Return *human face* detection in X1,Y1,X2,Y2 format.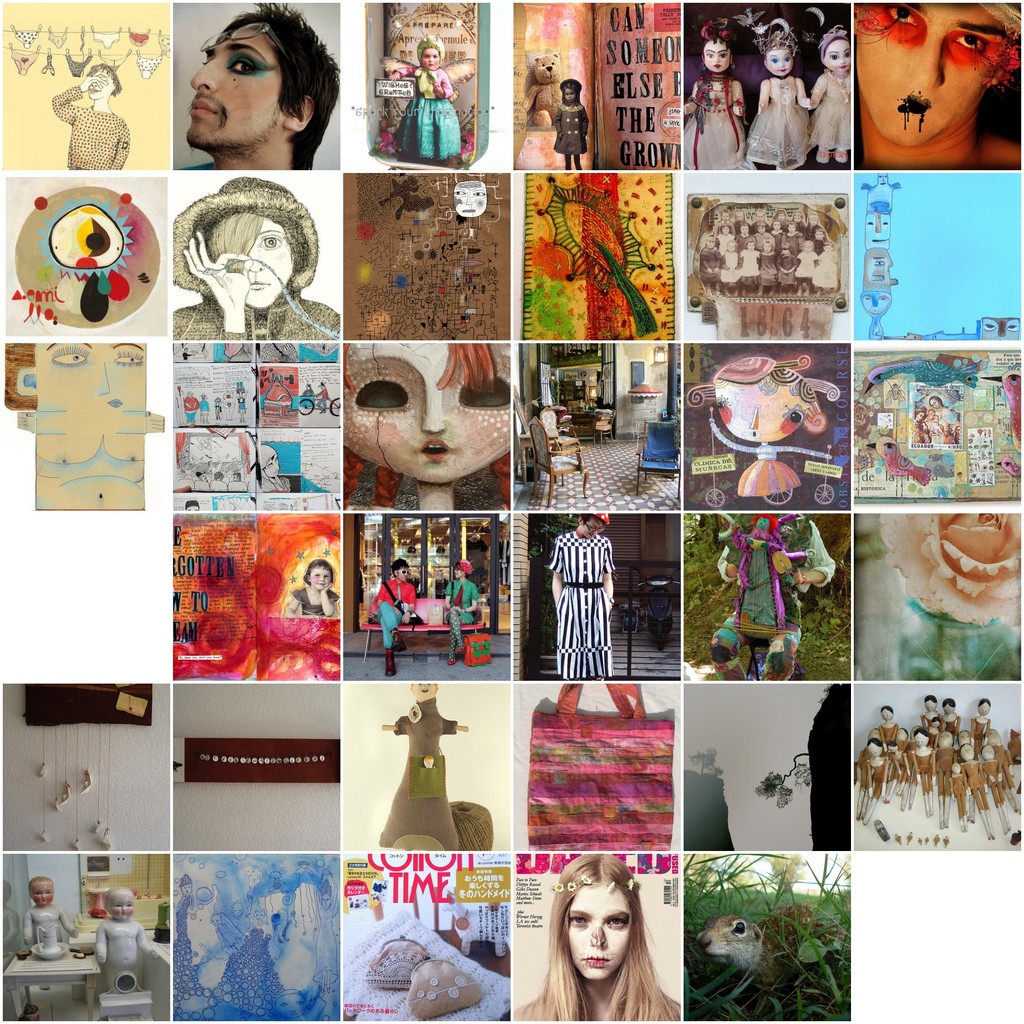
703,40,732,71.
